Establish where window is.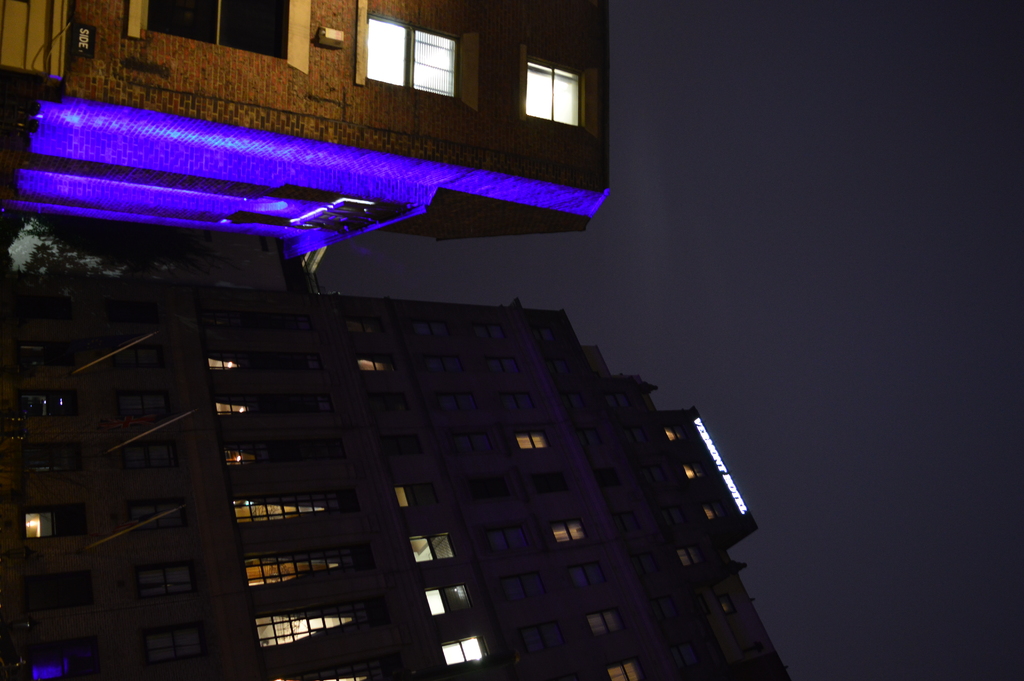
Established at {"left": 227, "top": 451, "right": 323, "bottom": 519}.
